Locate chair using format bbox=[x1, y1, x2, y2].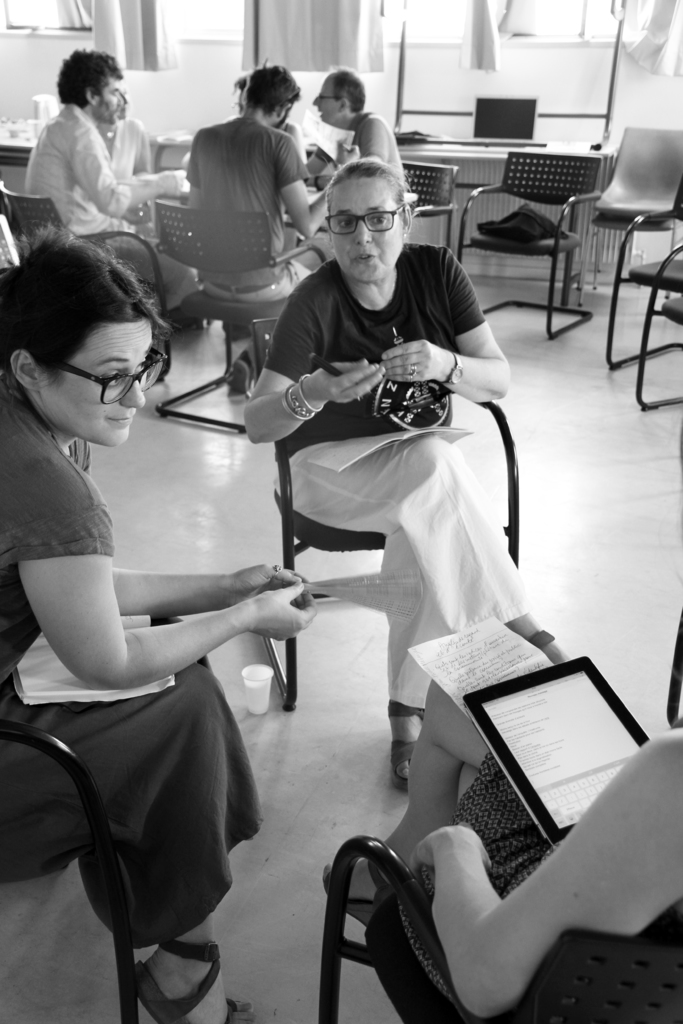
bbox=[0, 712, 174, 1023].
